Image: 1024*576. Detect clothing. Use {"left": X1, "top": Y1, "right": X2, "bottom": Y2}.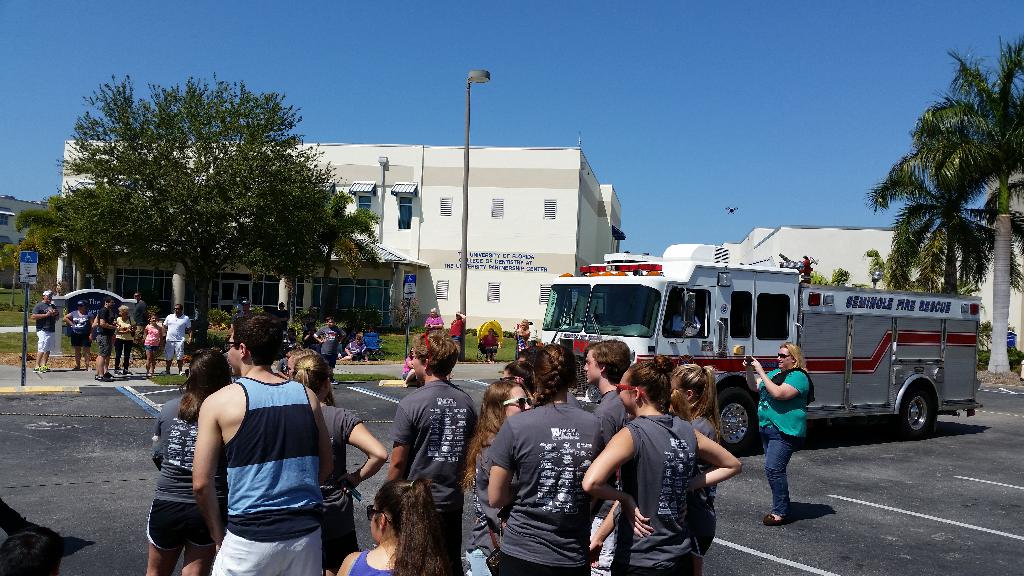
{"left": 147, "top": 395, "right": 216, "bottom": 570}.
